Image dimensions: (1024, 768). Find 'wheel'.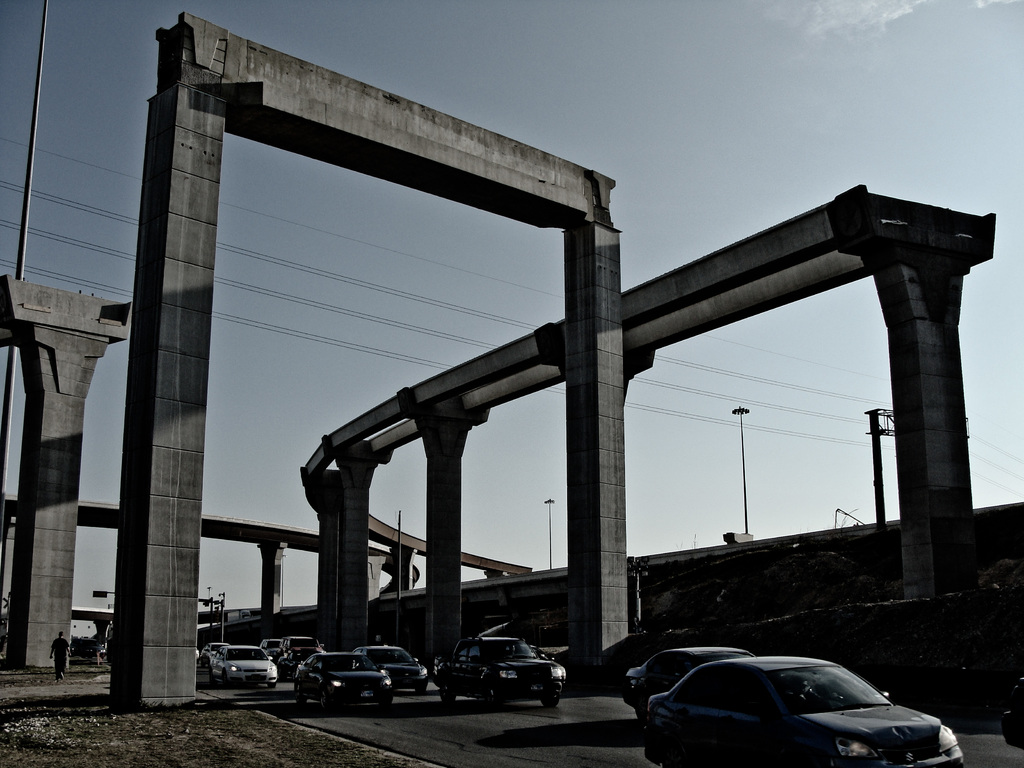
291,669,294,680.
